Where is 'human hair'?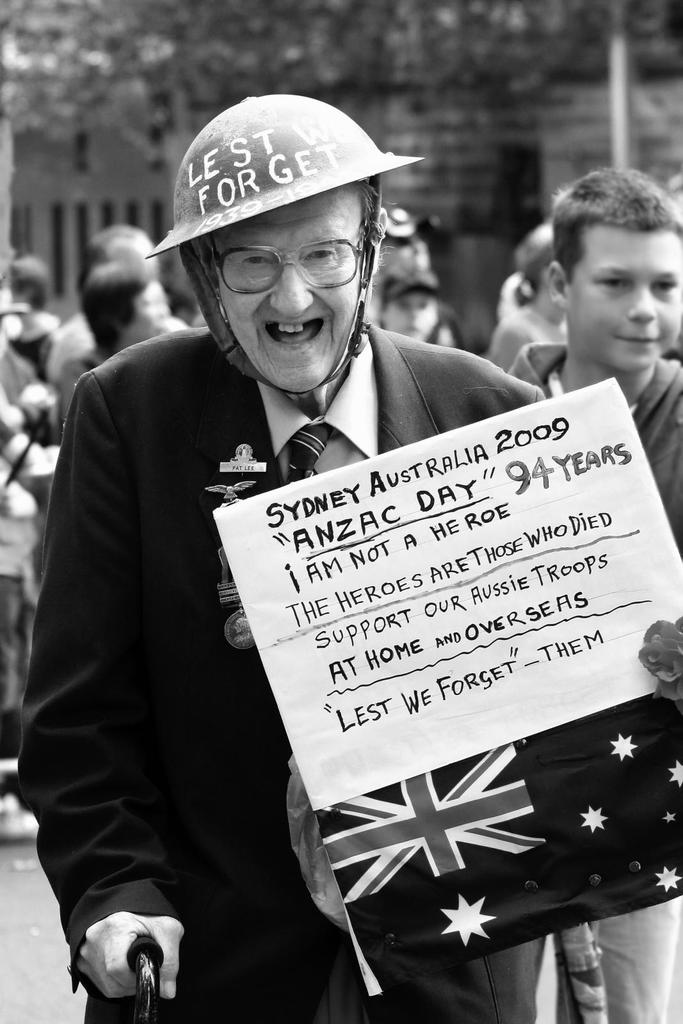
box=[84, 227, 158, 272].
